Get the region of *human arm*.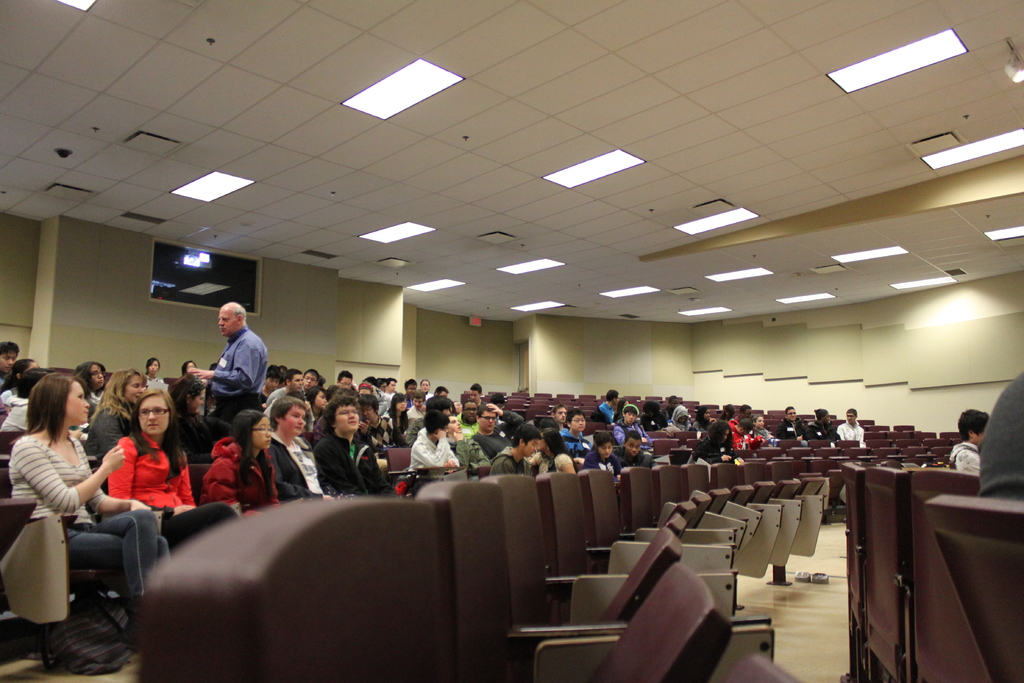
269/448/331/500.
